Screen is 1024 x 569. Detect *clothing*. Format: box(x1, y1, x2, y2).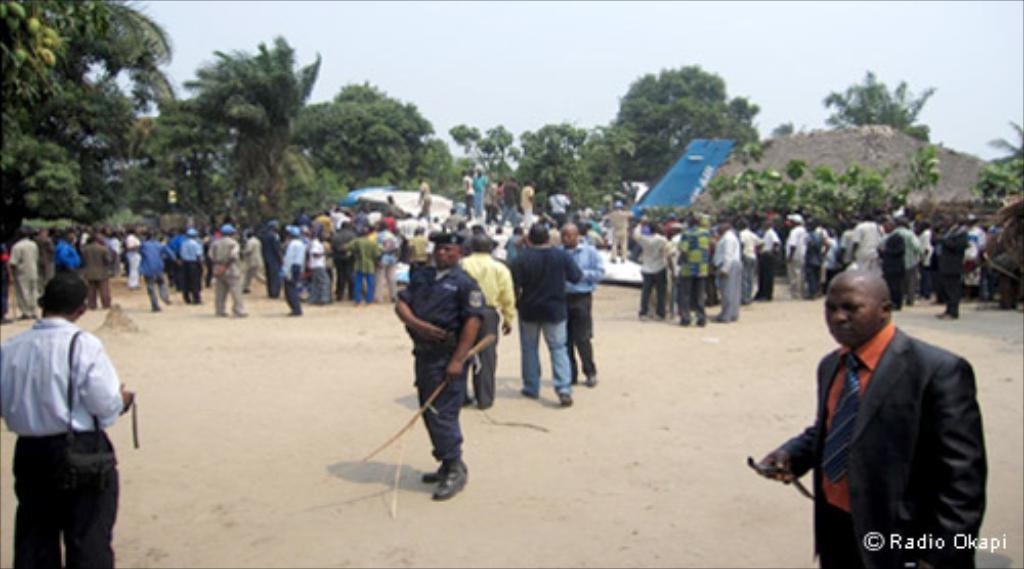
box(371, 231, 389, 293).
